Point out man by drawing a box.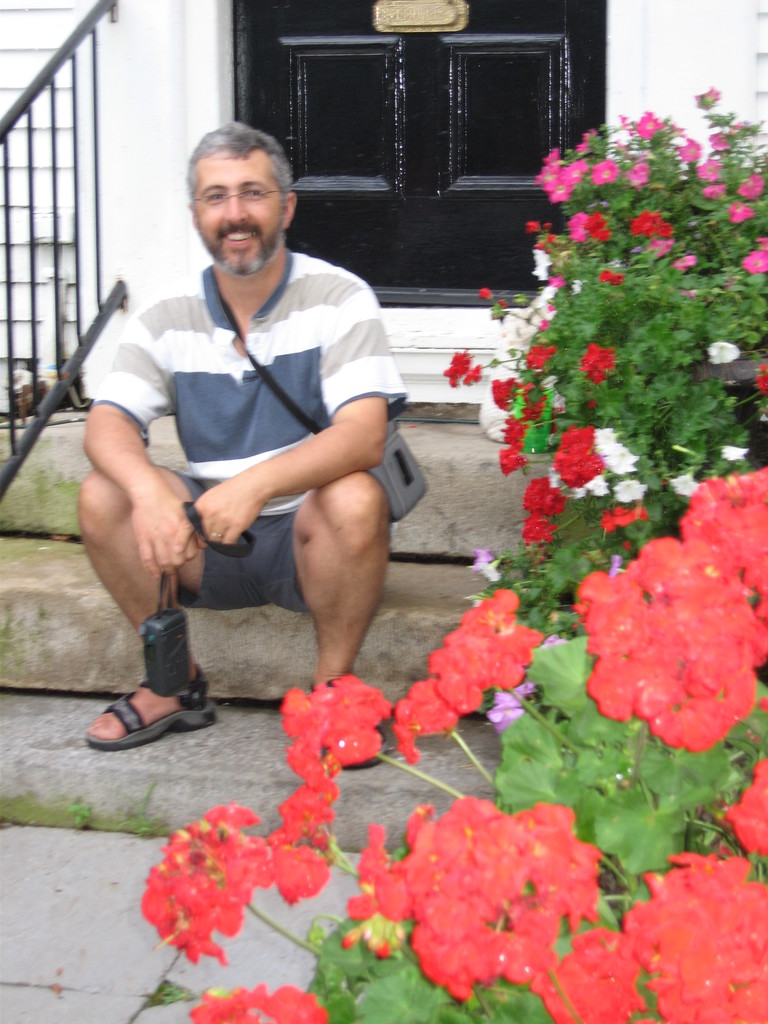
detection(65, 125, 435, 746).
